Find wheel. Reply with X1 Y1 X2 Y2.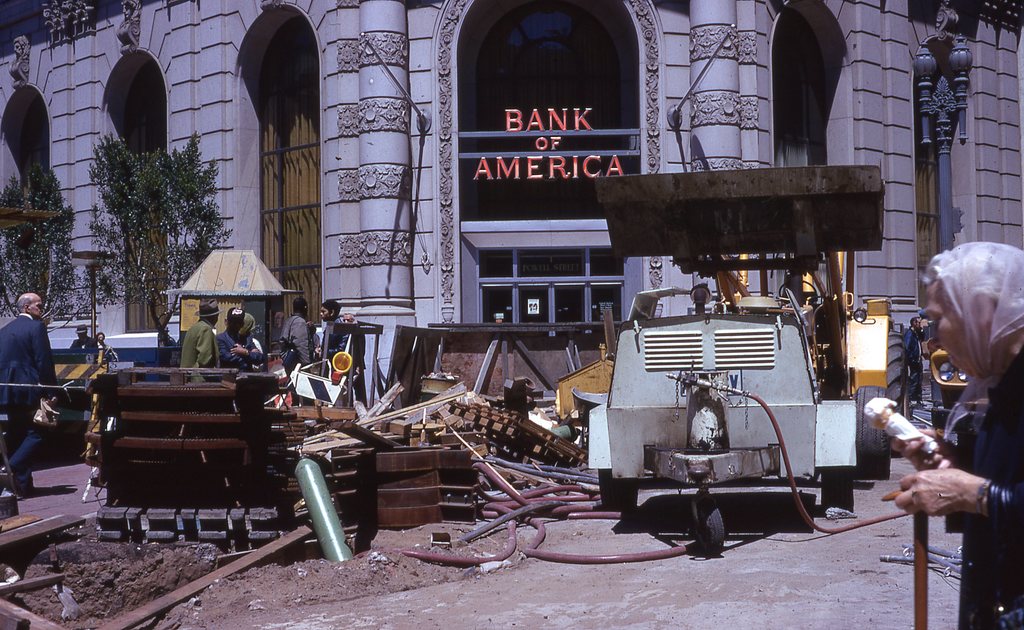
853 385 886 477.
